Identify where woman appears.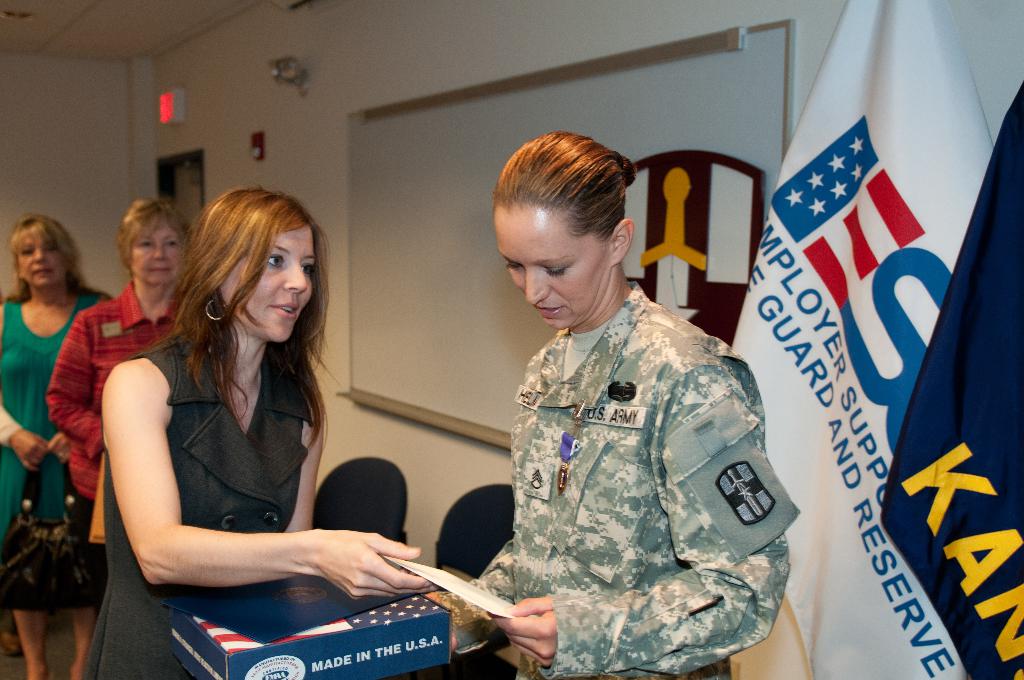
Appears at <box>45,196,192,619</box>.
